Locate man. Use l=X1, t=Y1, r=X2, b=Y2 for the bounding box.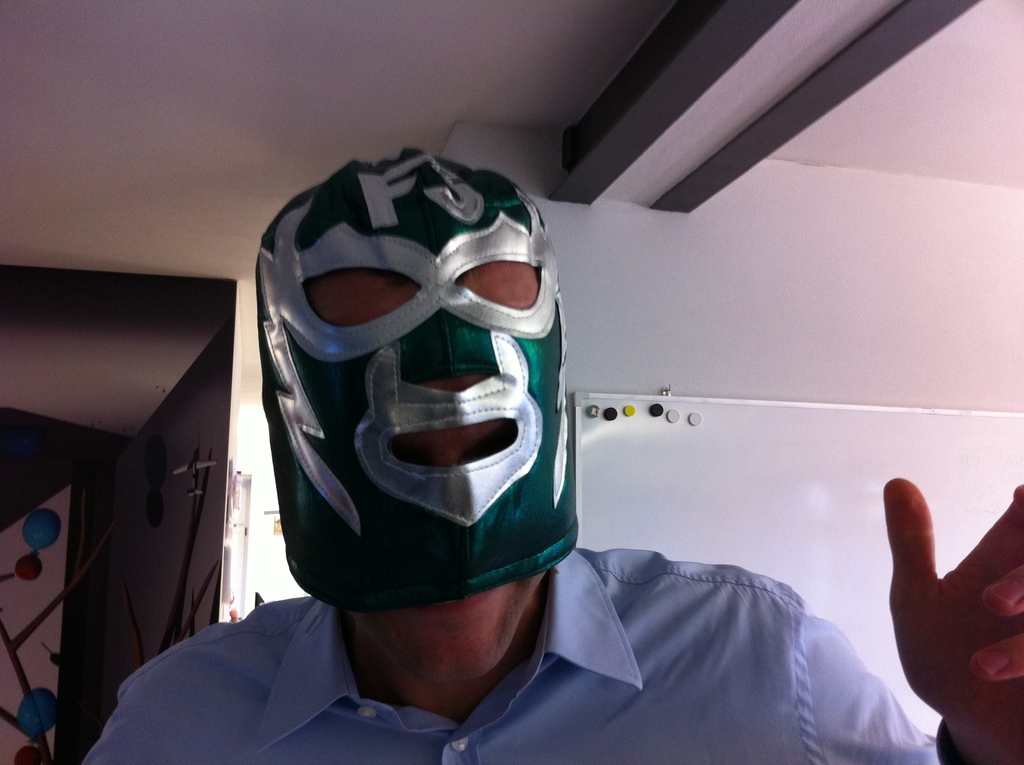
l=67, t=136, r=1023, b=764.
